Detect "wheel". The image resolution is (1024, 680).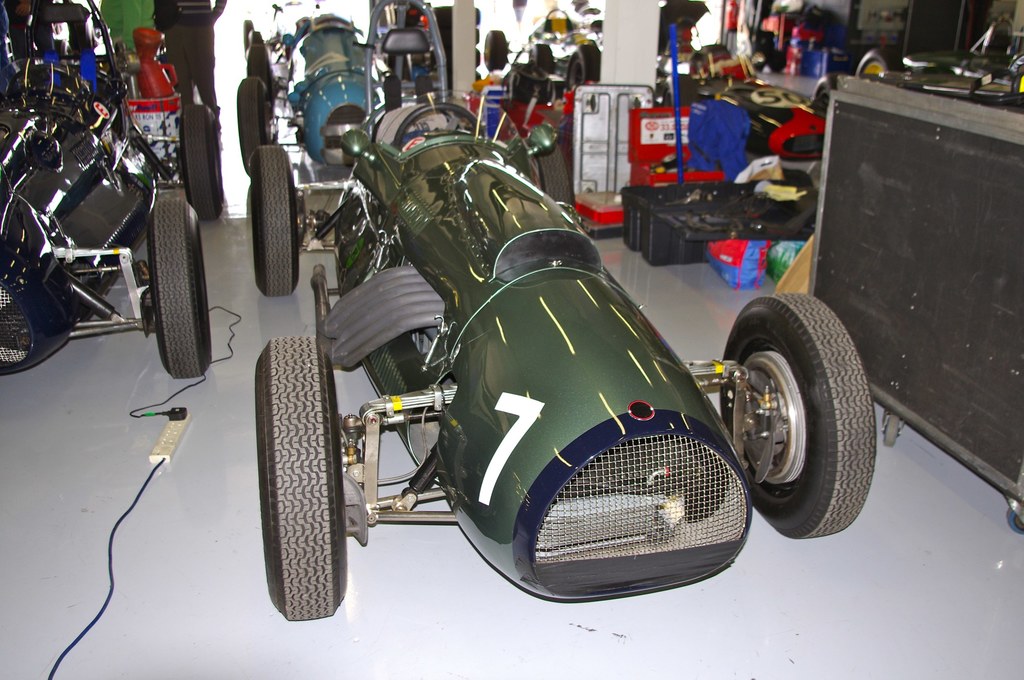
[885,415,897,446].
